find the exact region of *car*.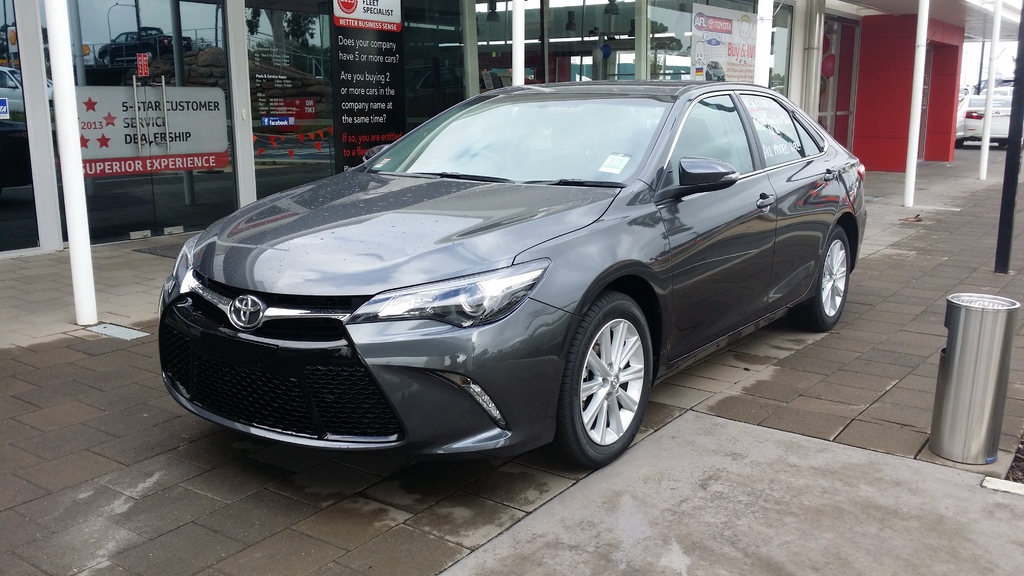
Exact region: left=959, top=88, right=1018, bottom=146.
